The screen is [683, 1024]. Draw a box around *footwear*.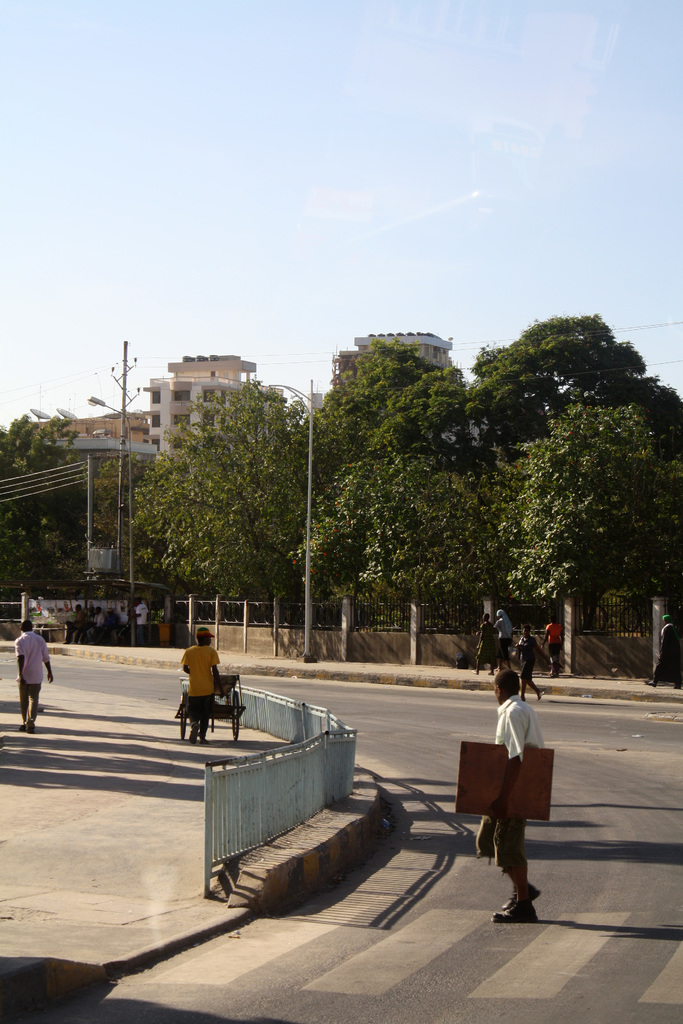
select_region(17, 724, 26, 732).
